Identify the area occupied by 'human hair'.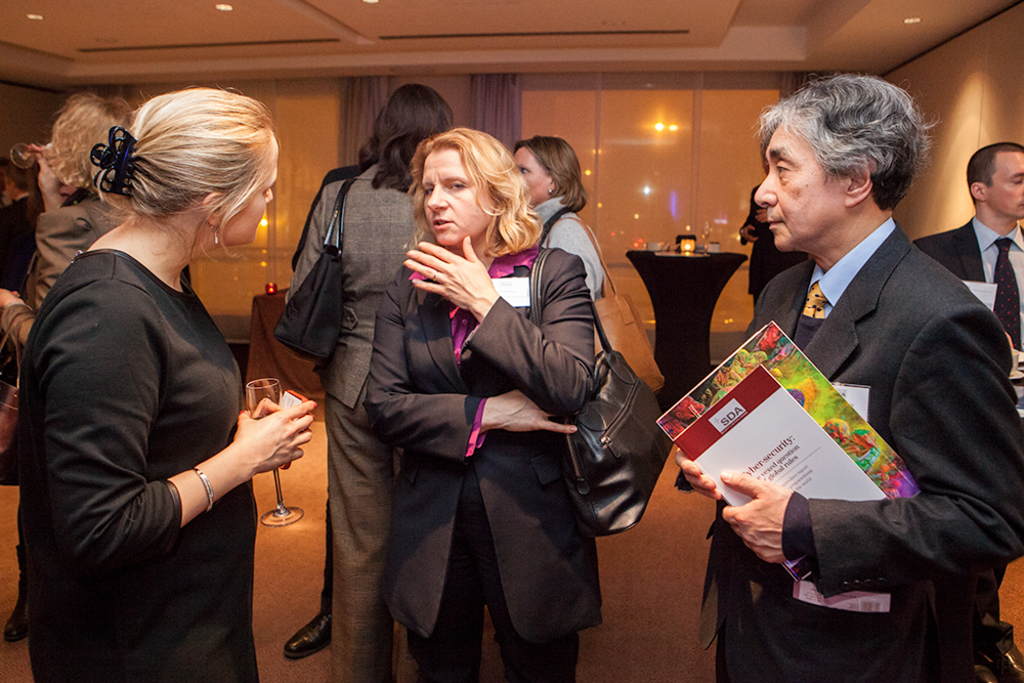
Area: box(760, 73, 939, 205).
